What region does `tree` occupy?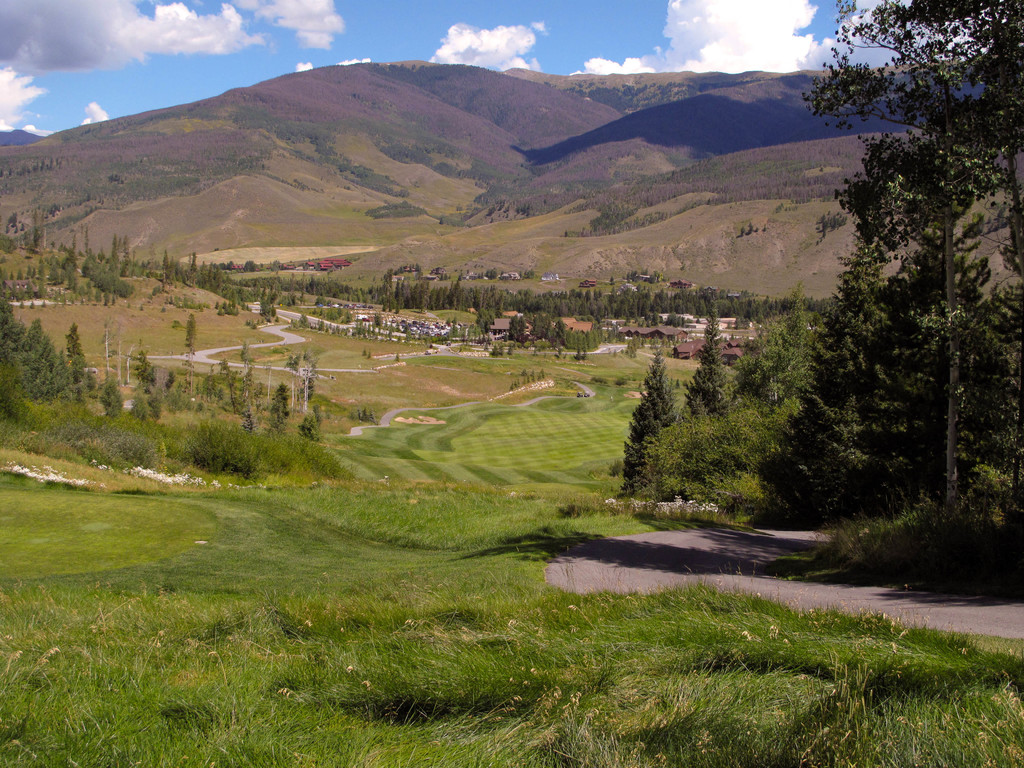
left=65, top=322, right=97, bottom=396.
